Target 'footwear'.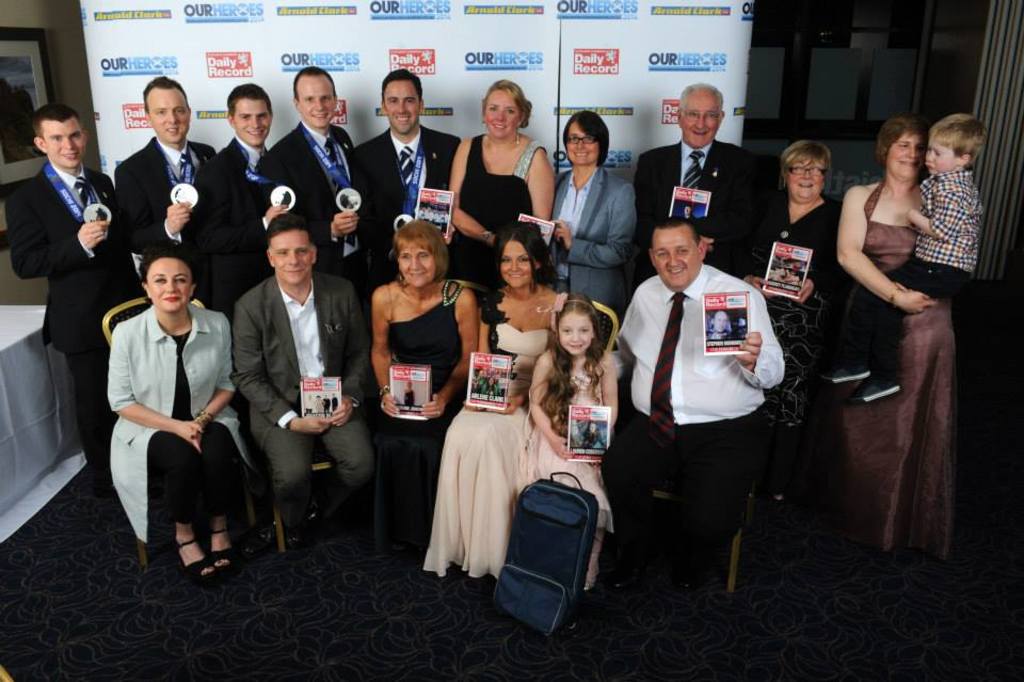
Target region: crop(606, 560, 649, 593).
